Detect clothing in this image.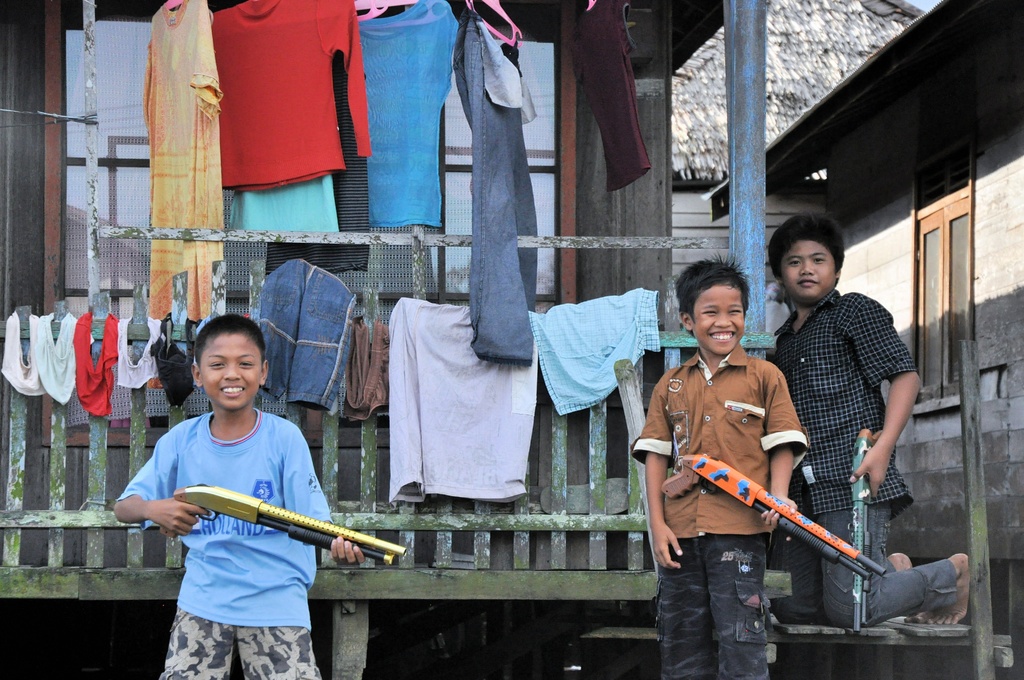
Detection: [left=136, top=390, right=357, bottom=661].
